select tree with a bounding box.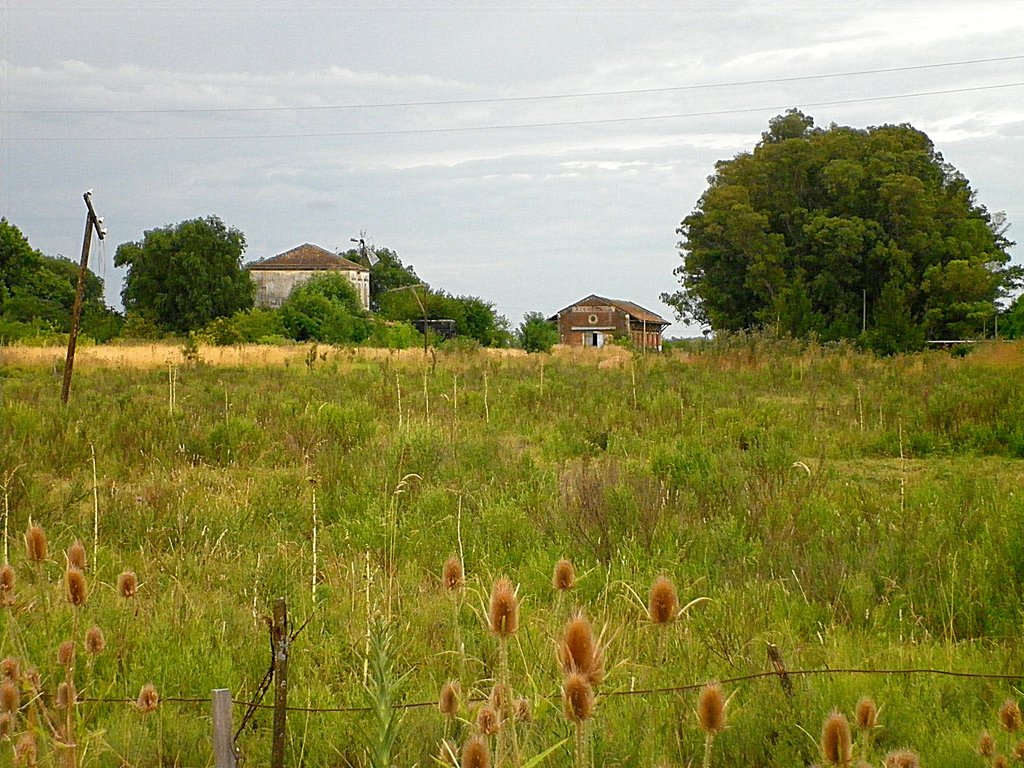
[344,245,419,293].
